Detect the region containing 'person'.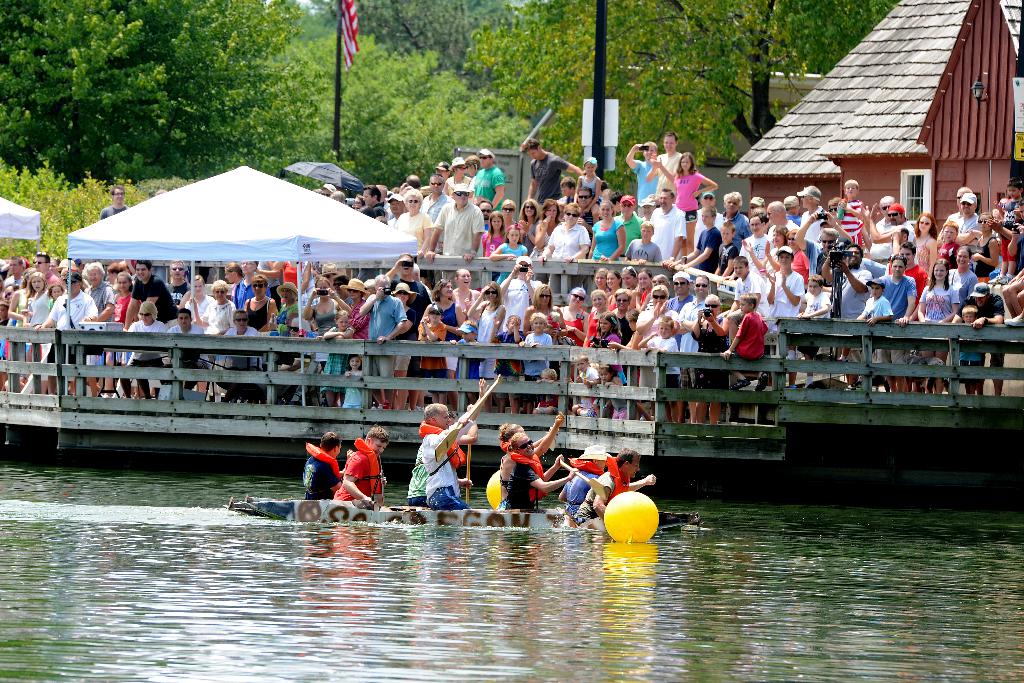
locate(801, 181, 824, 235).
